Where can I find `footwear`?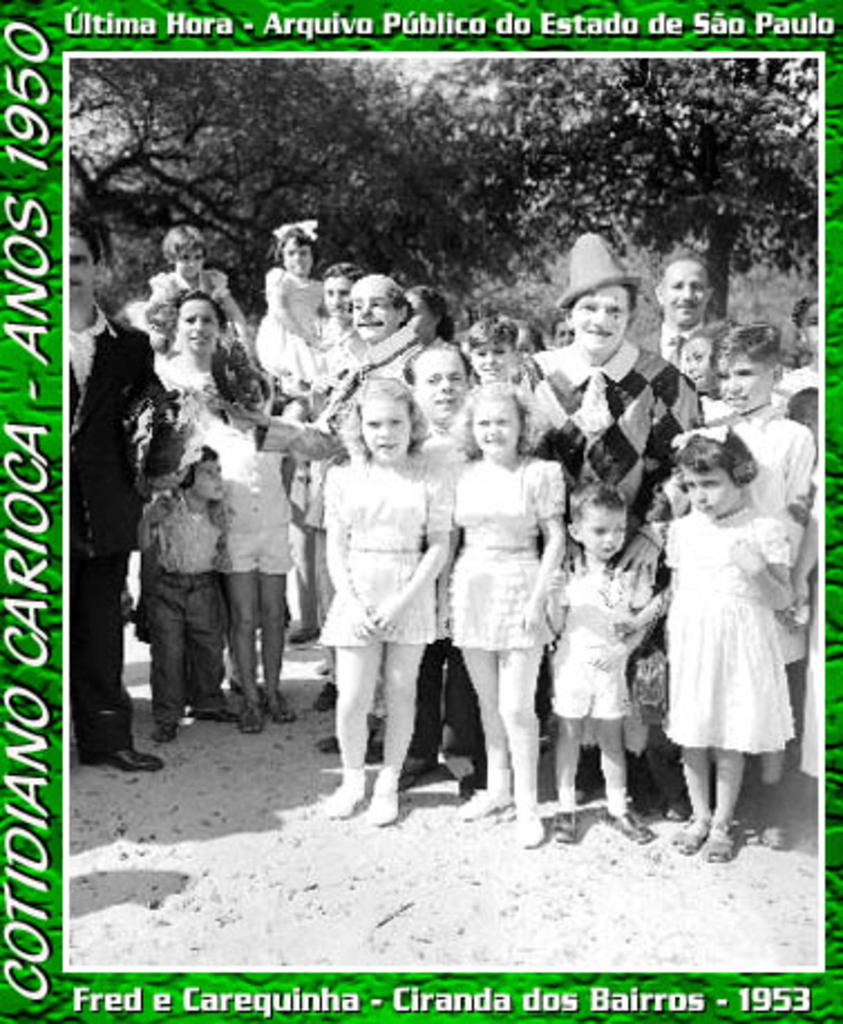
You can find it at detection(152, 718, 174, 742).
